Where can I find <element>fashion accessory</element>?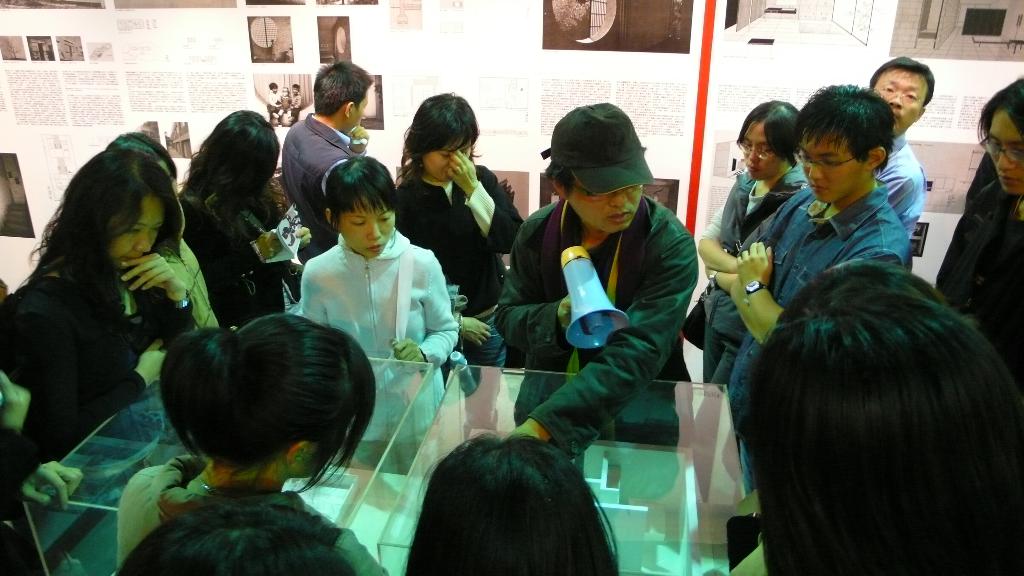
You can find it at {"x1": 540, "y1": 97, "x2": 656, "y2": 194}.
